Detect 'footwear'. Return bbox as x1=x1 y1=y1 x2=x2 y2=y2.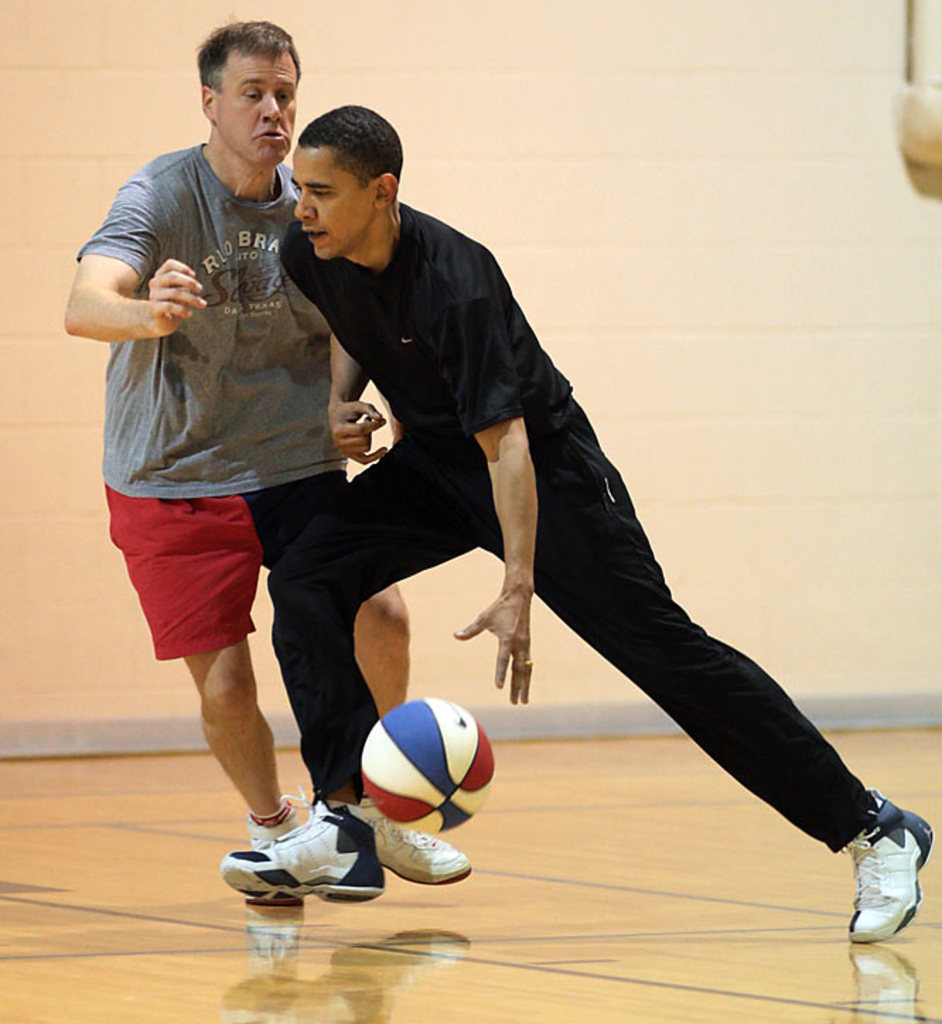
x1=826 y1=784 x2=932 y2=945.
